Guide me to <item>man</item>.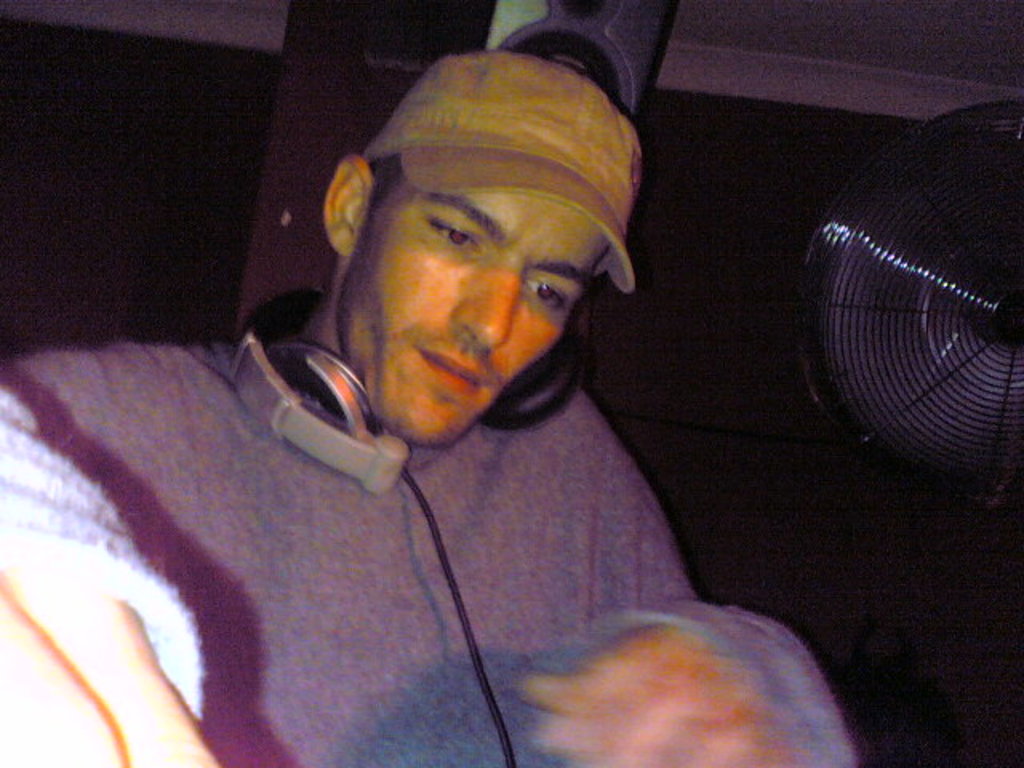
Guidance: [0,50,853,766].
